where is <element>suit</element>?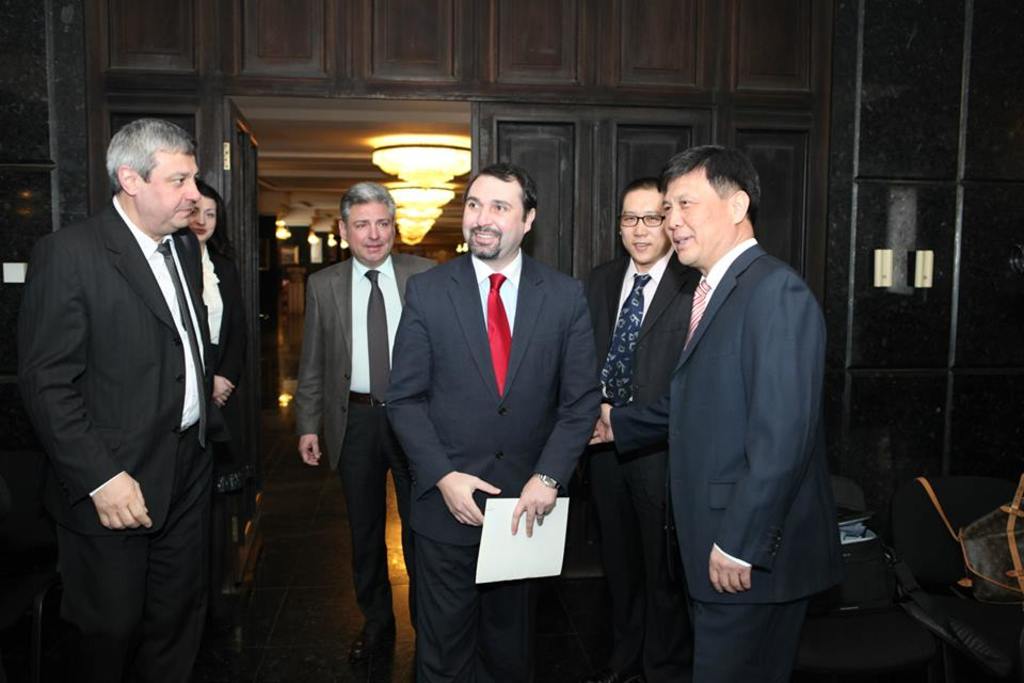
<region>588, 249, 704, 682</region>.
